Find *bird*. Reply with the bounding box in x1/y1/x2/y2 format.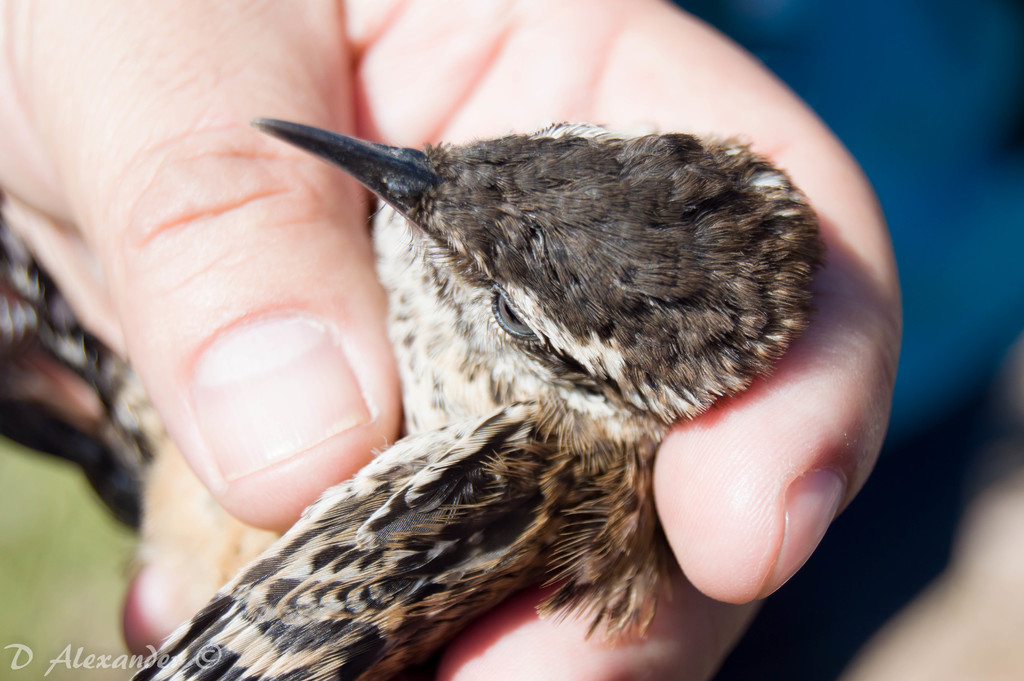
124/112/830/680.
